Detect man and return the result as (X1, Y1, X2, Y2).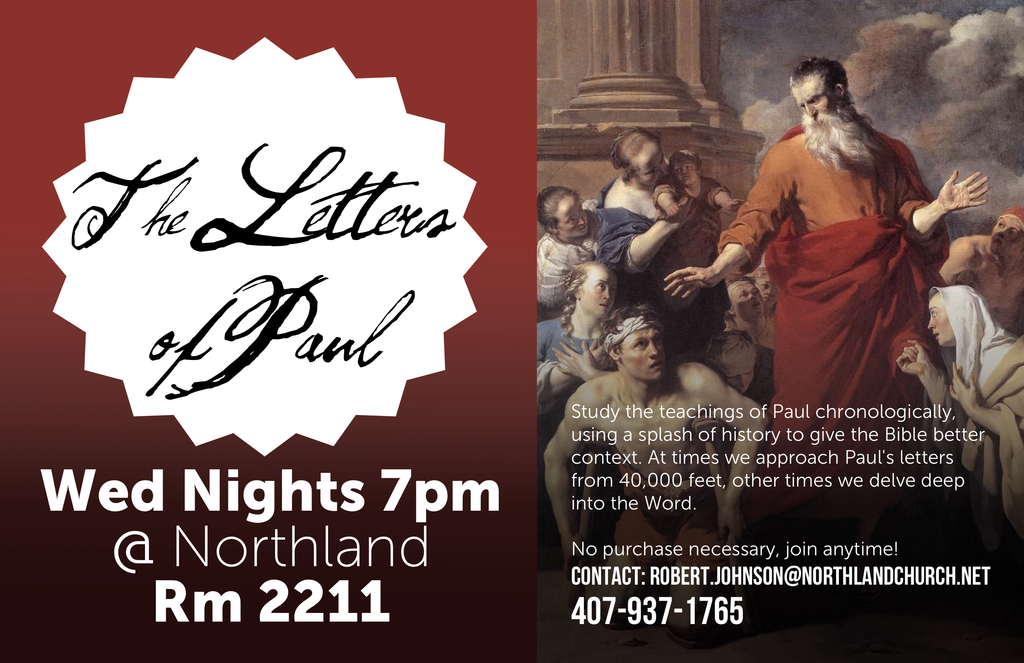
(661, 58, 992, 594).
